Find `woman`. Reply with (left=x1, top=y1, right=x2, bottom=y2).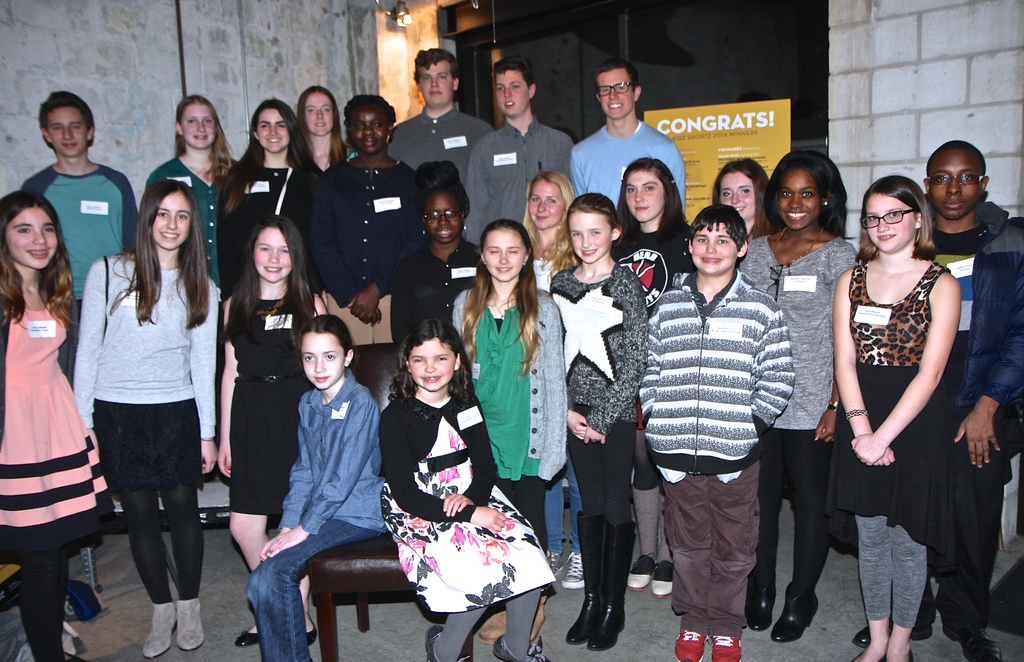
(left=0, top=181, right=127, bottom=661).
